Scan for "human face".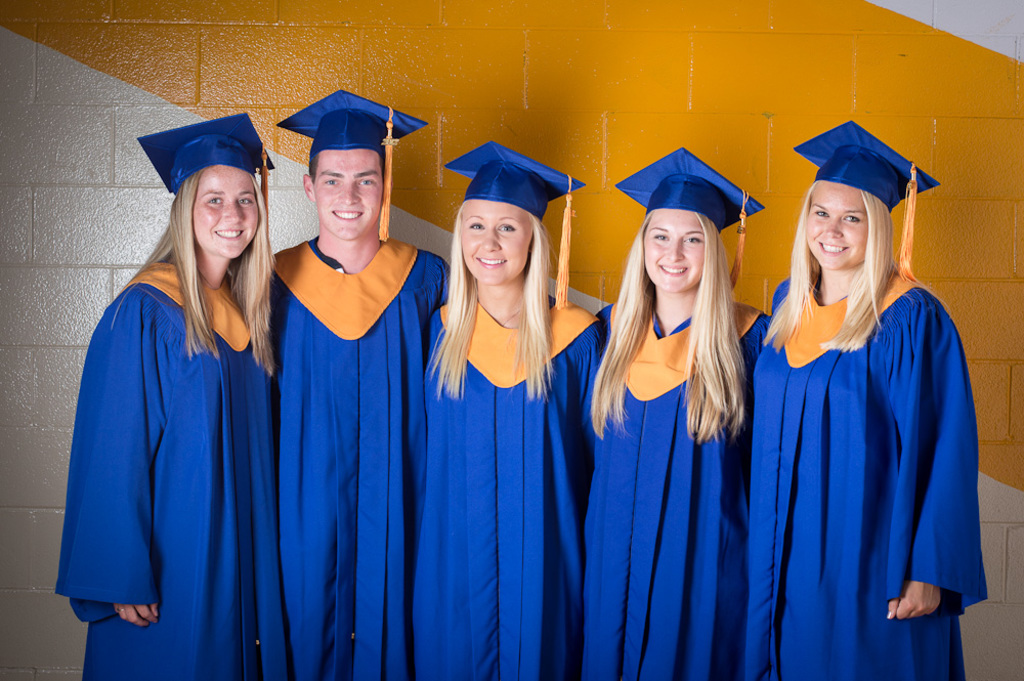
Scan result: detection(642, 211, 700, 291).
